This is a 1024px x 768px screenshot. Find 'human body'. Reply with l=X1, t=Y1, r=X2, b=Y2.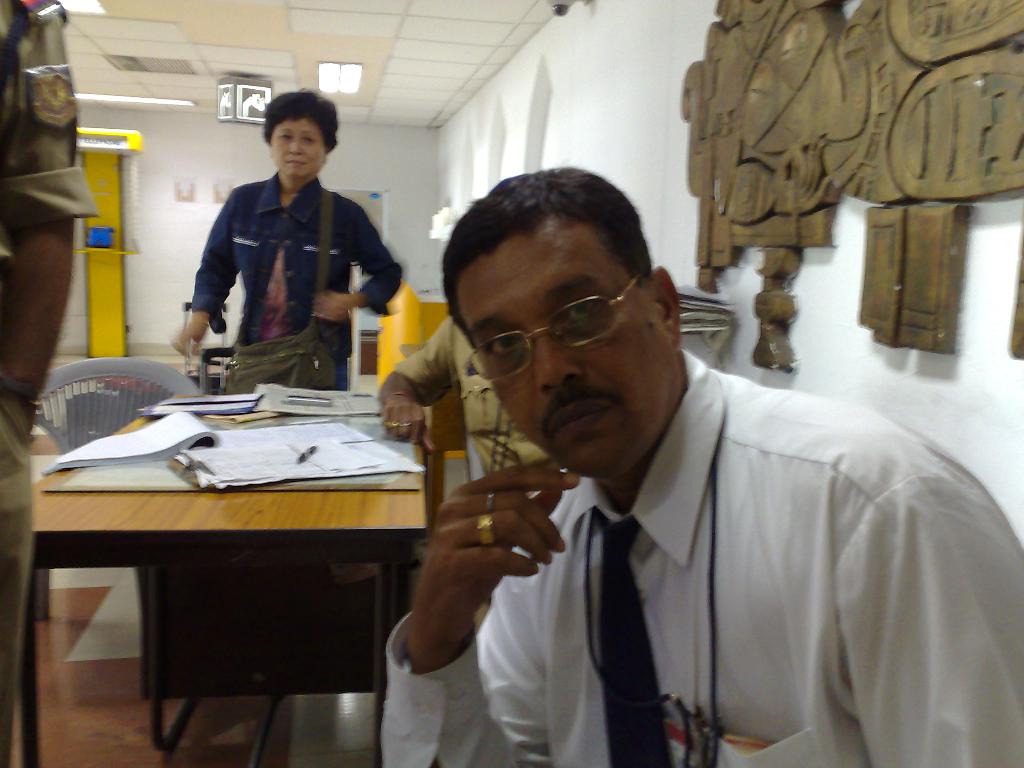
l=0, t=0, r=100, b=767.
